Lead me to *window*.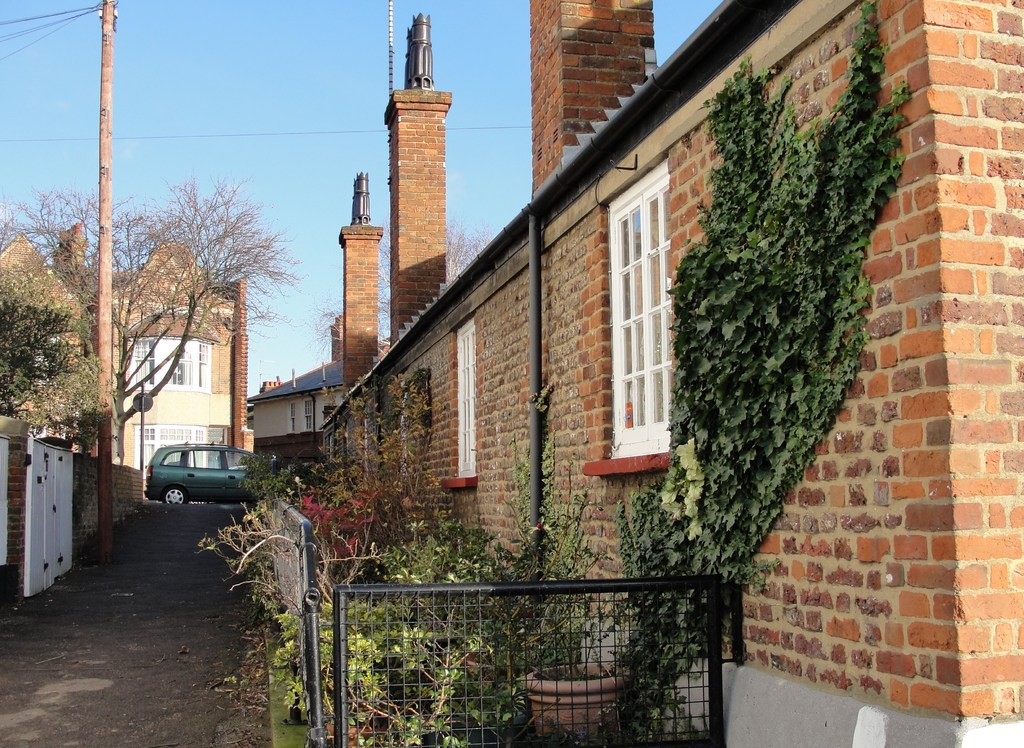
Lead to x1=397 y1=381 x2=407 y2=482.
